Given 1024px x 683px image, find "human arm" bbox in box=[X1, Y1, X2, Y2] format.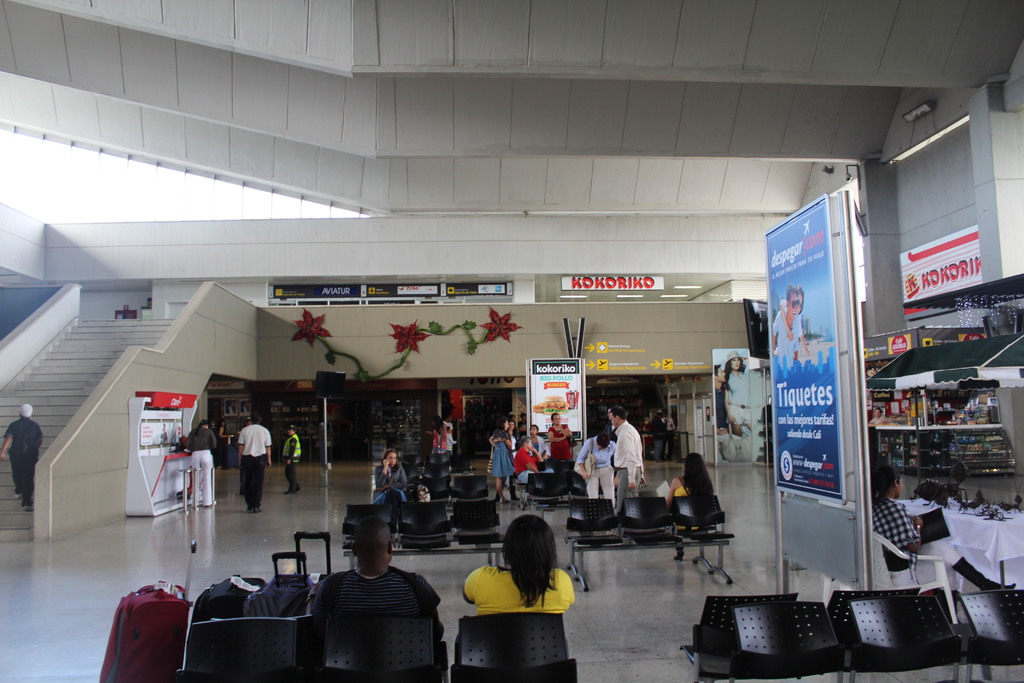
box=[371, 454, 394, 494].
